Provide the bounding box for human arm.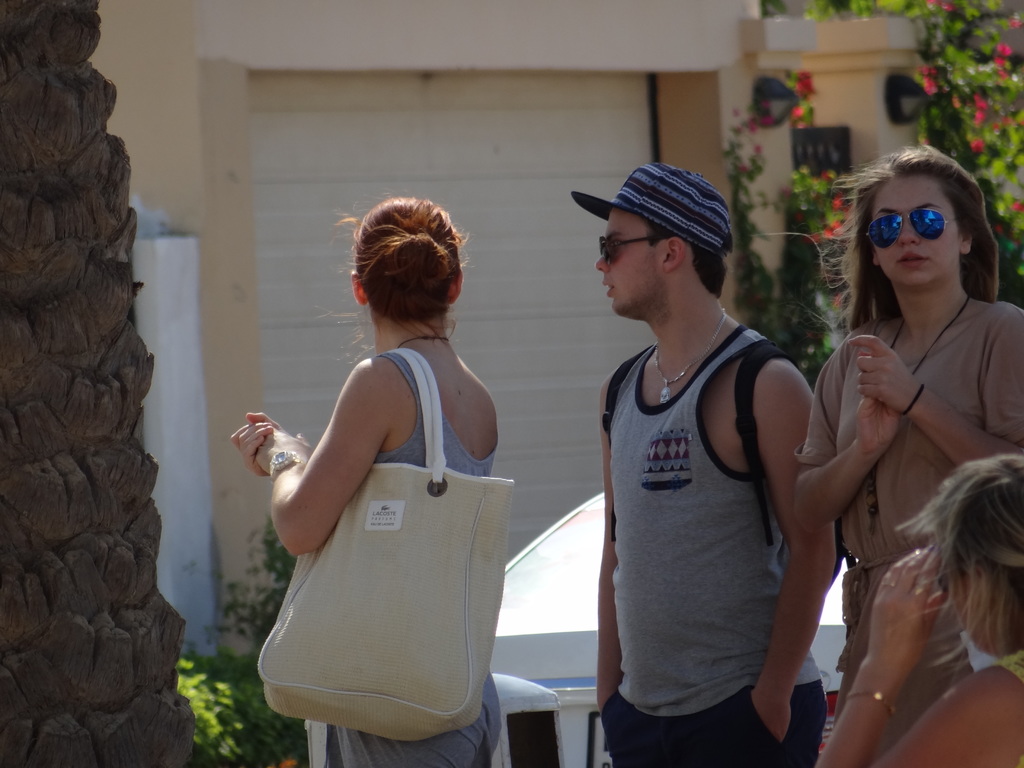
[left=245, top=365, right=399, bottom=588].
